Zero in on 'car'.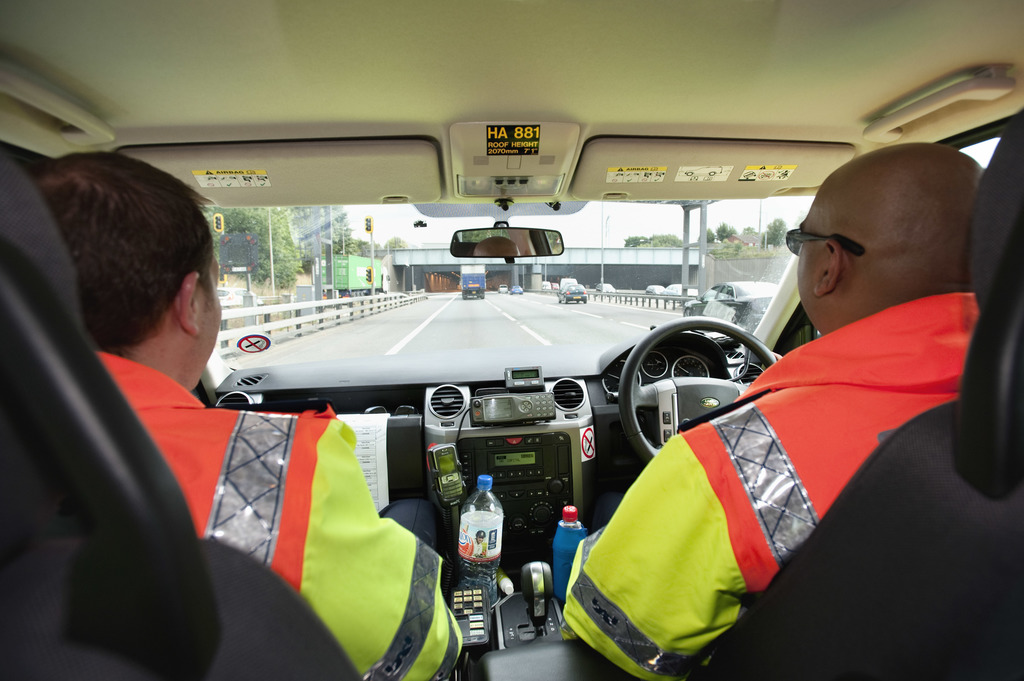
Zeroed in: bbox=[596, 282, 616, 298].
